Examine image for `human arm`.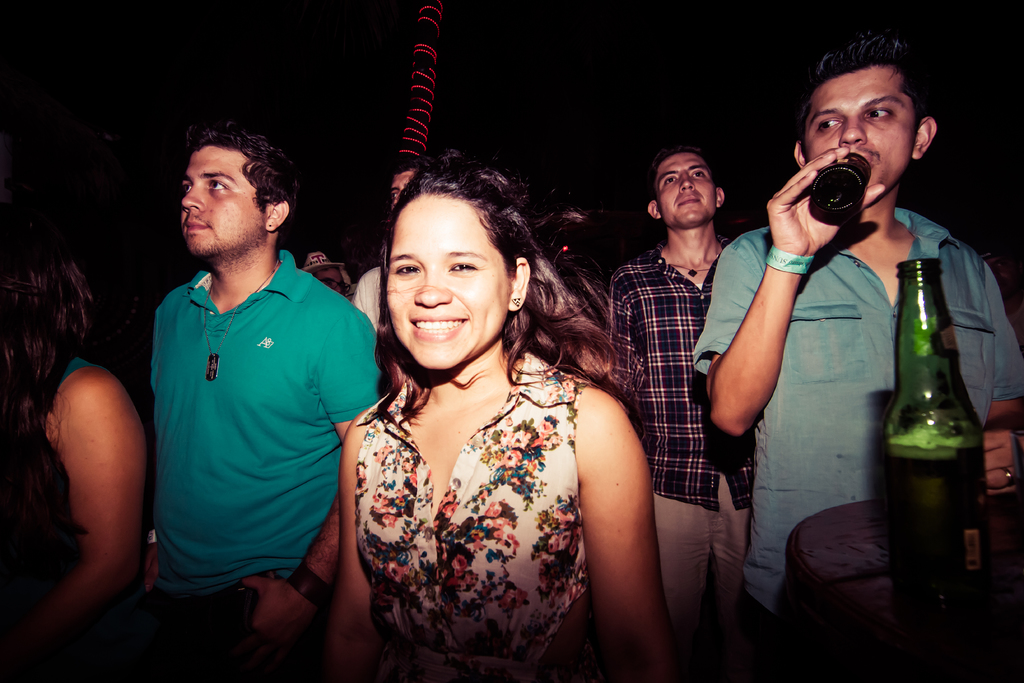
Examination result: x1=984 y1=265 x2=1023 y2=499.
